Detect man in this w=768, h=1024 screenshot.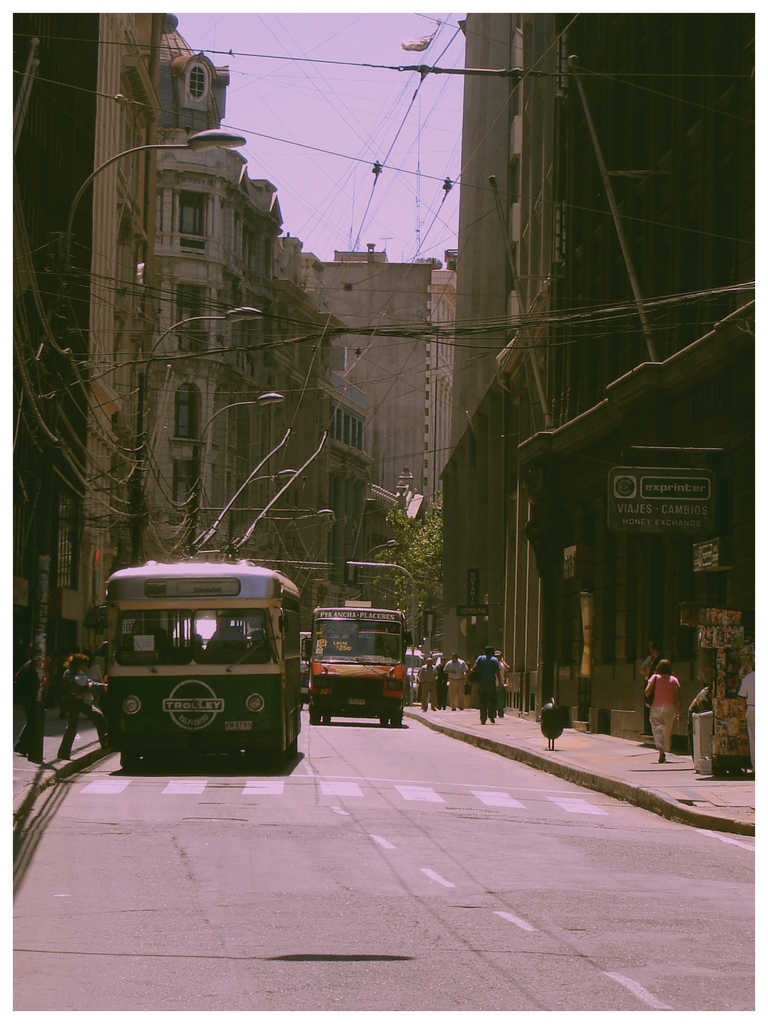
Detection: bbox=[491, 650, 510, 717].
